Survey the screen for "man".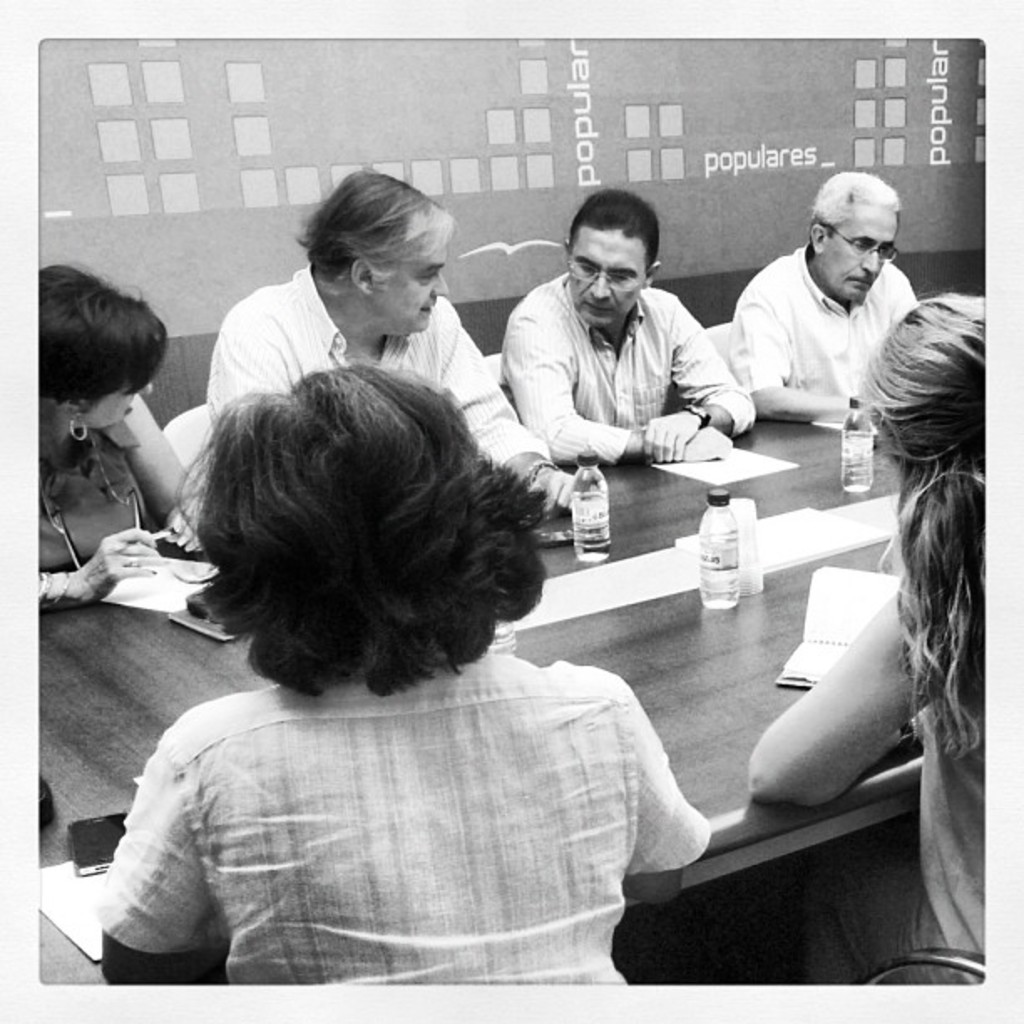
Survey found: [204, 166, 576, 527].
